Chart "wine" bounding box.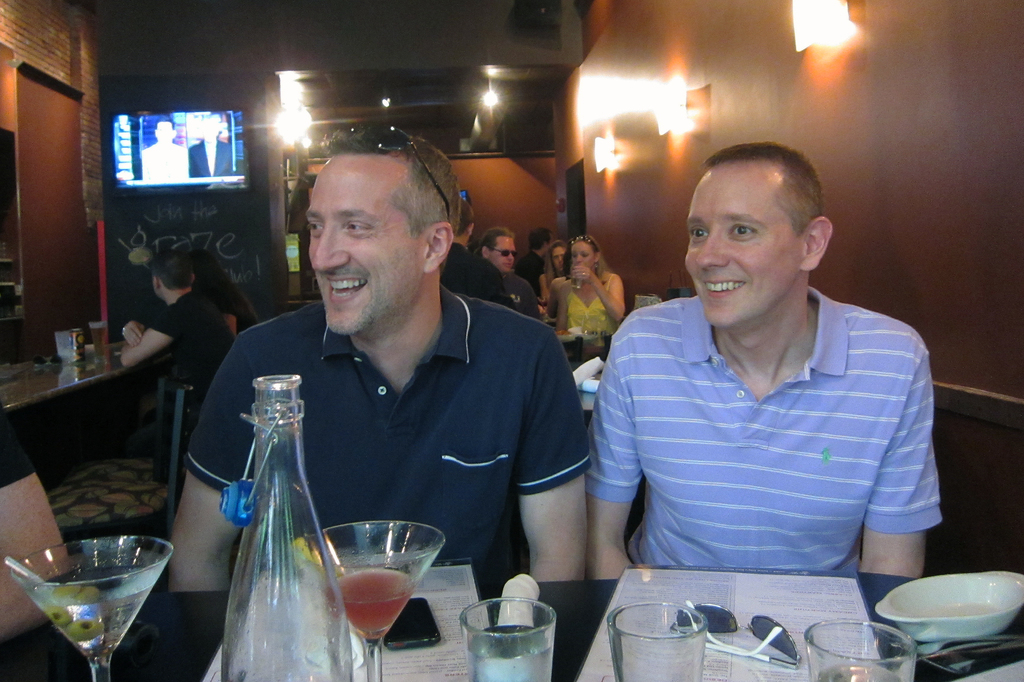
Charted: select_region(317, 523, 442, 665).
